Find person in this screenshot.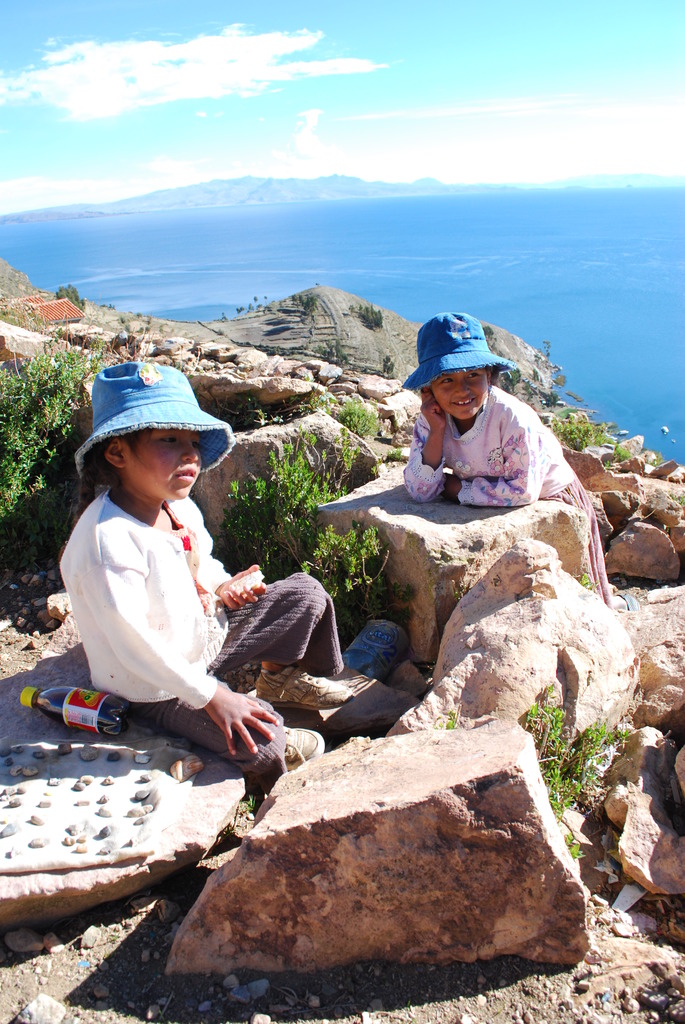
The bounding box for person is bbox=(58, 358, 355, 795).
